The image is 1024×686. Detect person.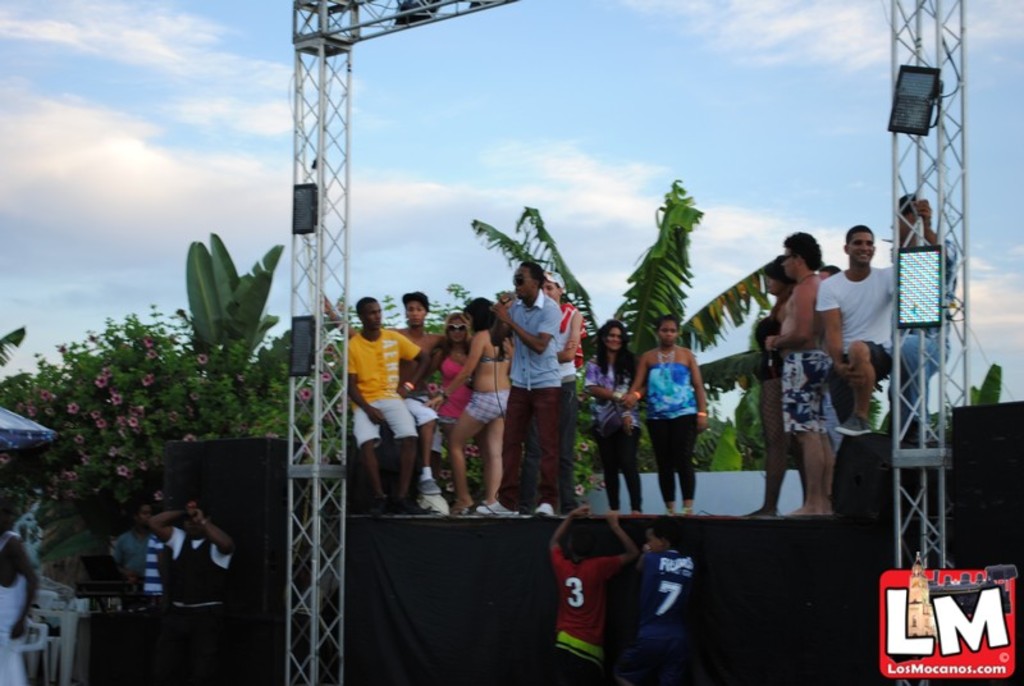
Detection: region(0, 530, 36, 685).
